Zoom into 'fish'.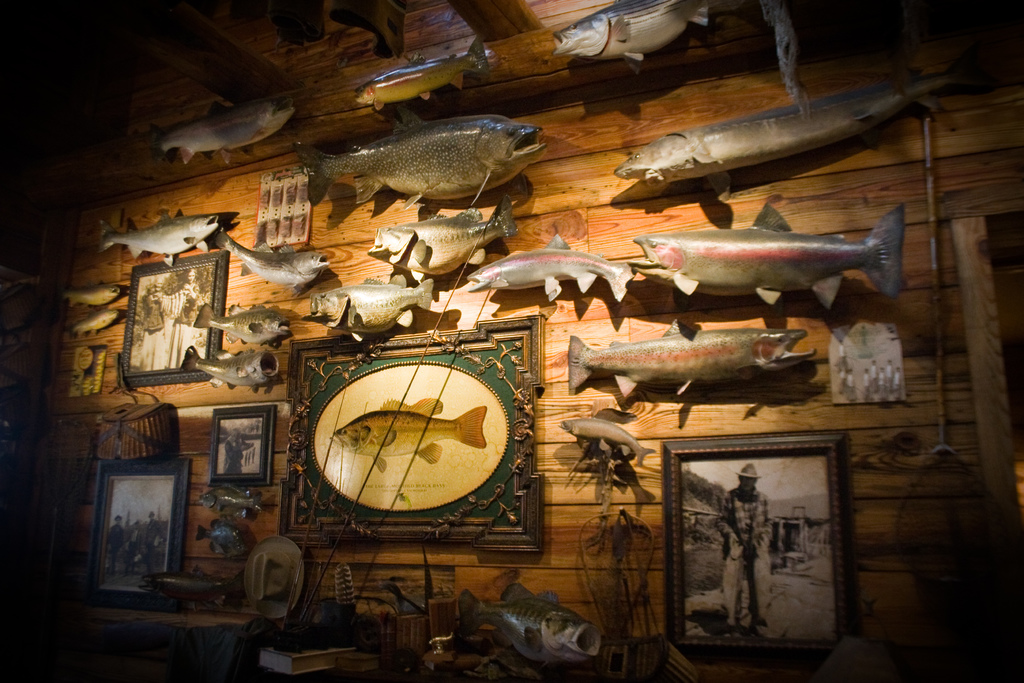
Zoom target: [left=330, top=397, right=489, bottom=470].
